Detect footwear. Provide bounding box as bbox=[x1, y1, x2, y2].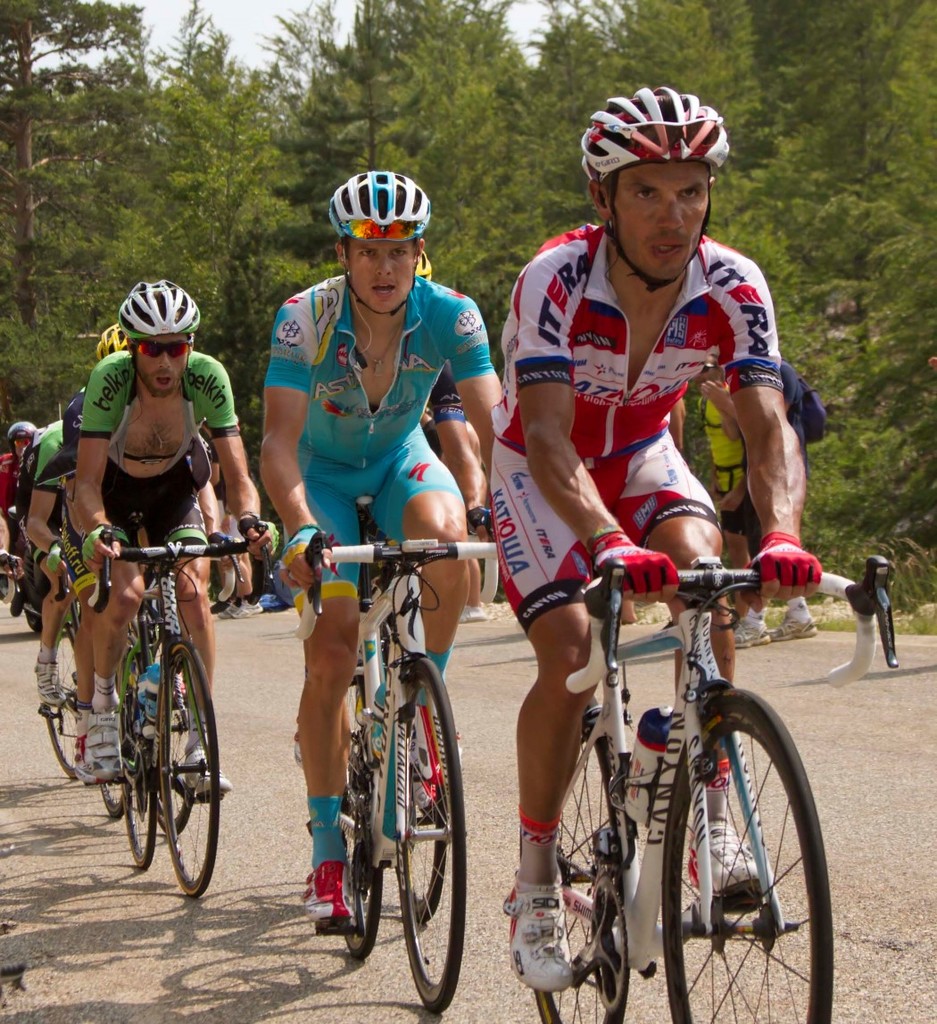
bbox=[504, 885, 570, 990].
